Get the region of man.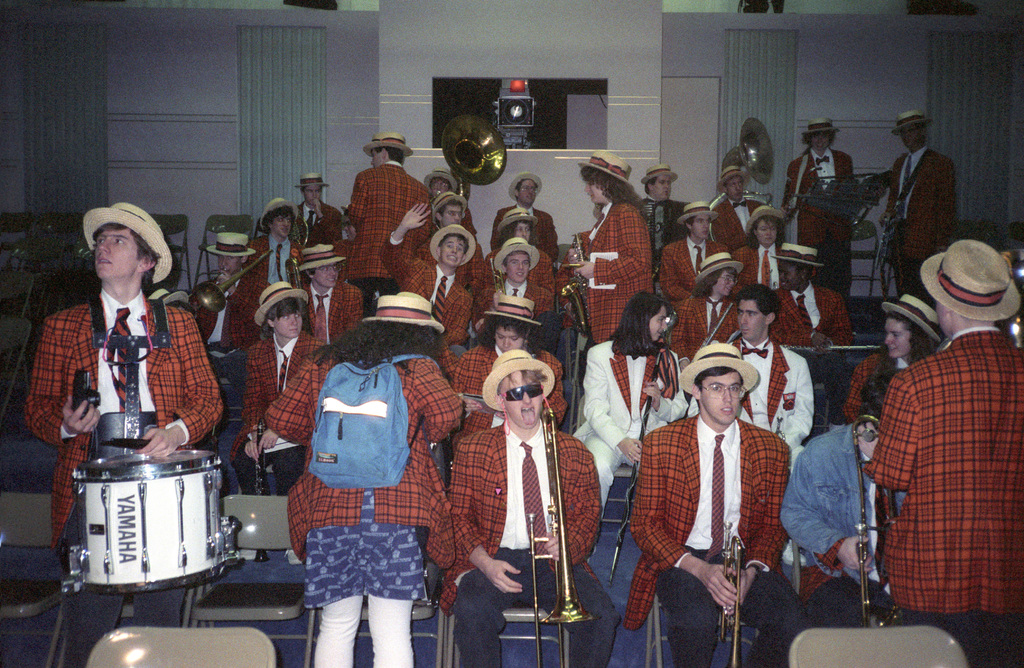
[x1=491, y1=246, x2=563, y2=325].
